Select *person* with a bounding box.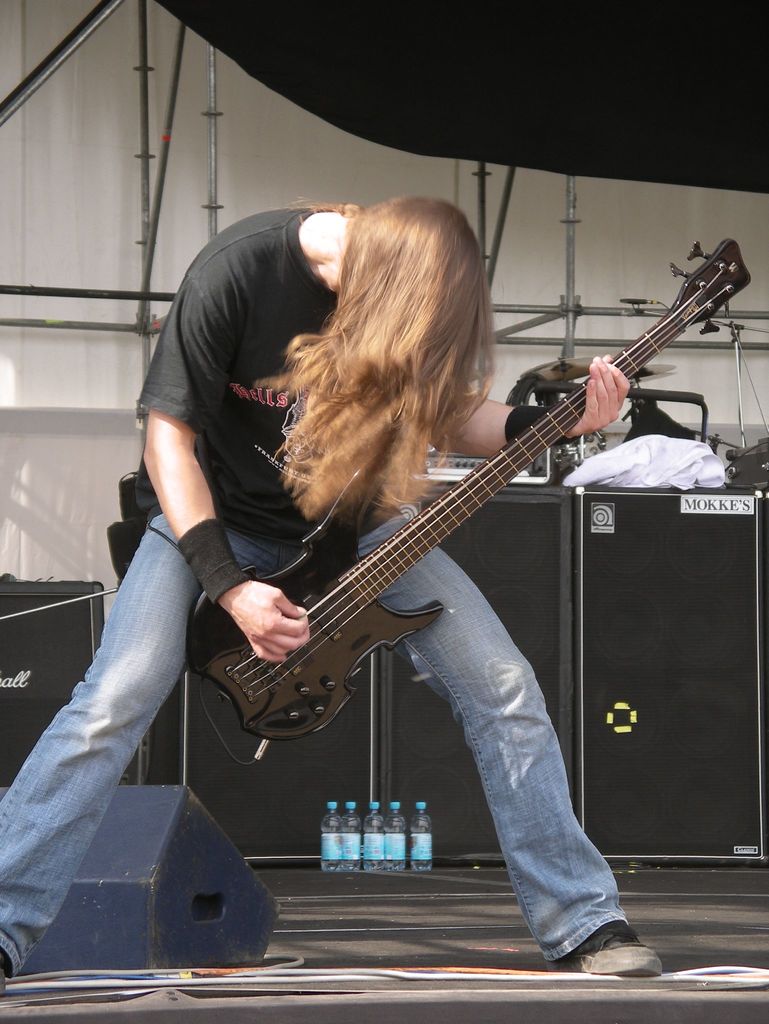
l=0, t=193, r=665, b=976.
